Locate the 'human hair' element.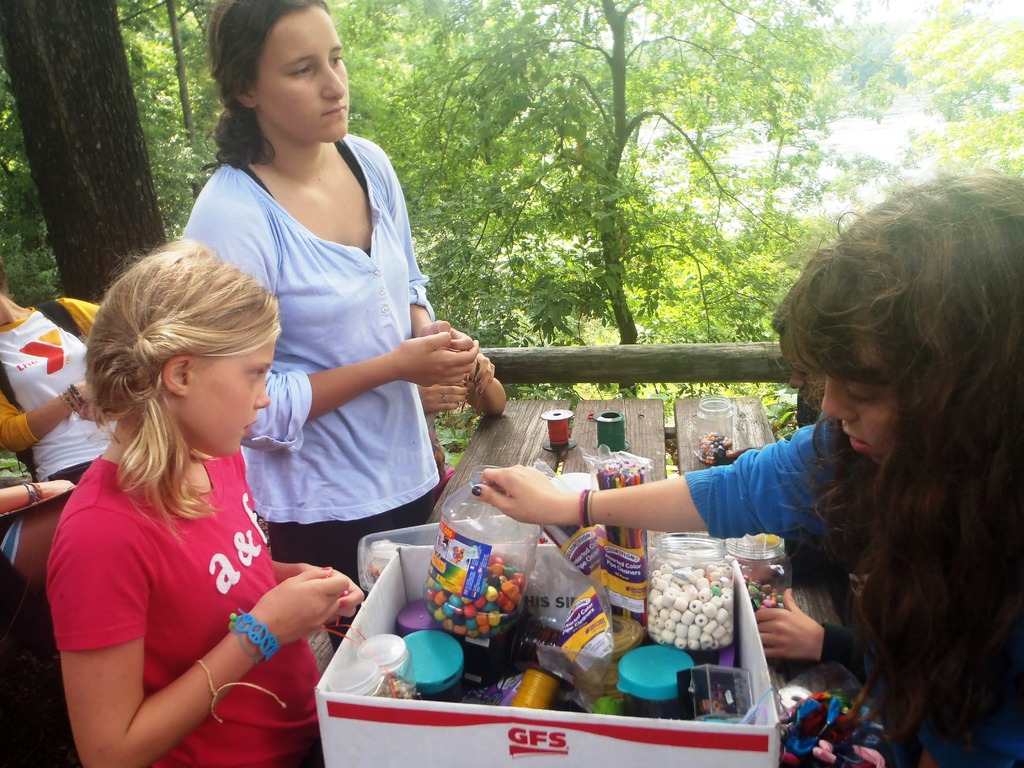
Element bbox: pyautogui.locateOnScreen(205, 0, 330, 164).
